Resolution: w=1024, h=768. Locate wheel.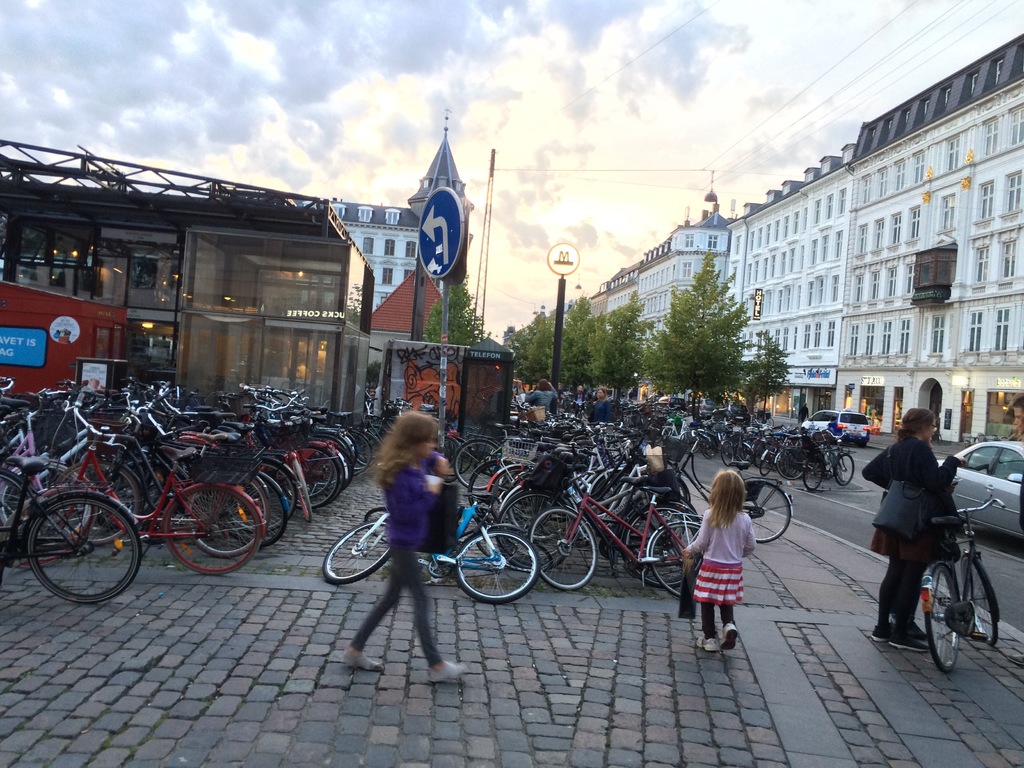
locate(324, 519, 396, 588).
